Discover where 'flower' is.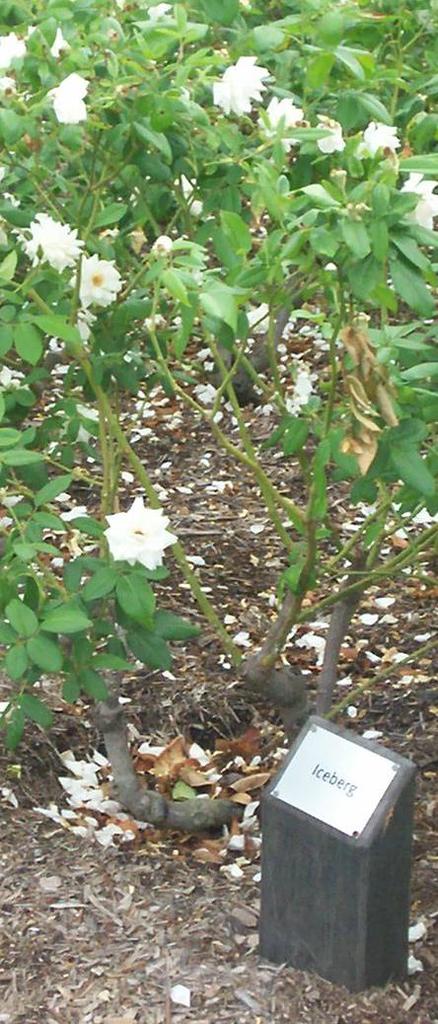
Discovered at locate(28, 205, 103, 276).
